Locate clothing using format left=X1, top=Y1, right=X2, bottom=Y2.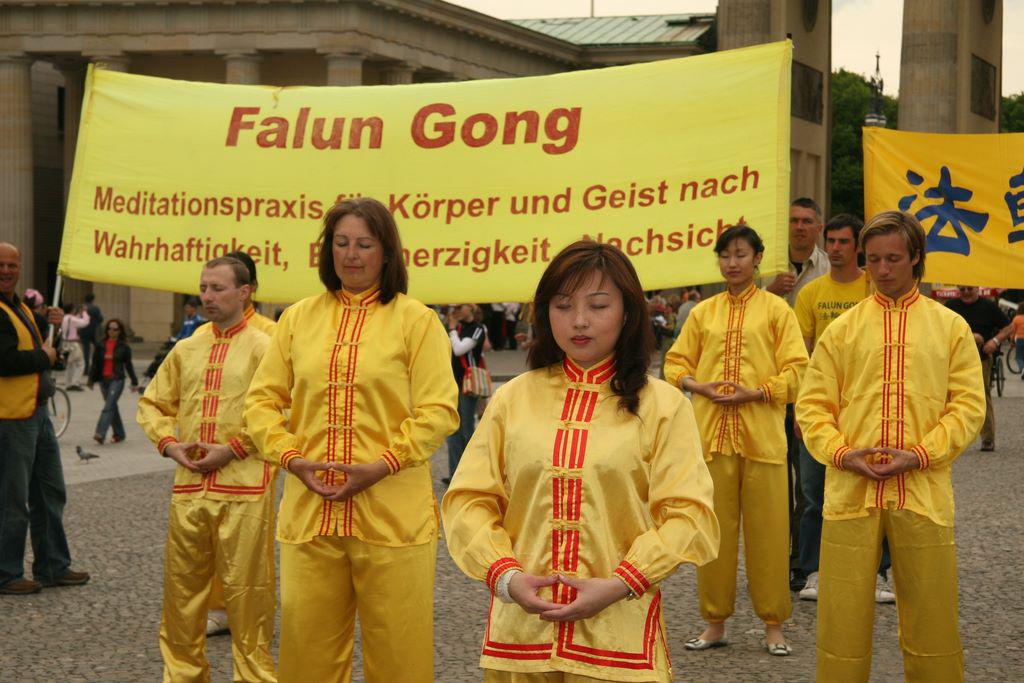
left=789, top=248, right=845, bottom=311.
